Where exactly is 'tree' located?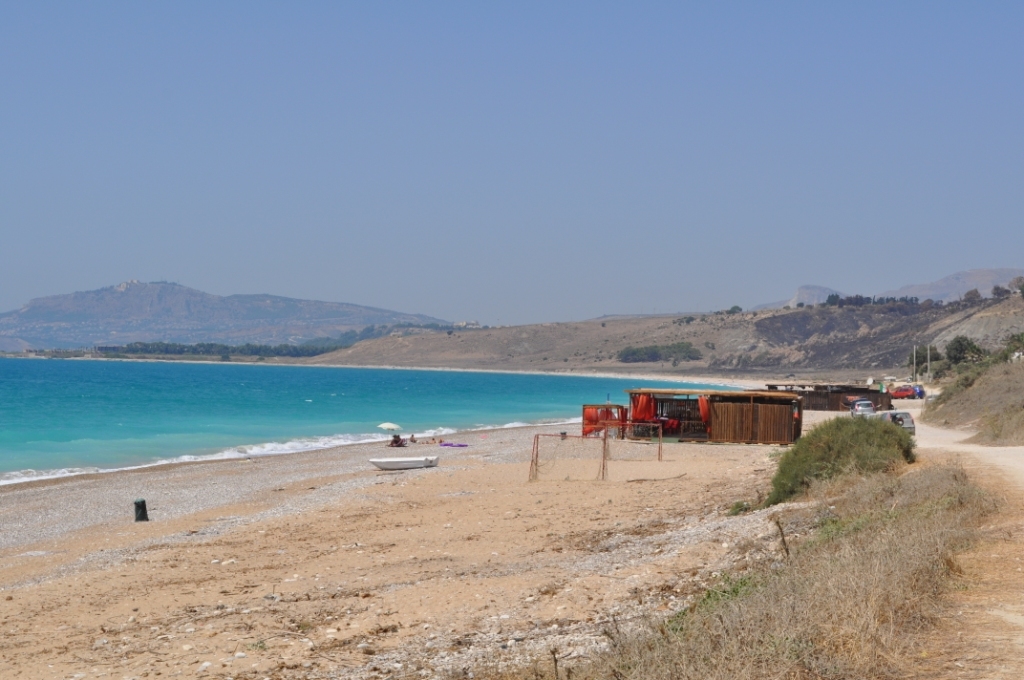
Its bounding box is [left=904, top=341, right=942, bottom=367].
